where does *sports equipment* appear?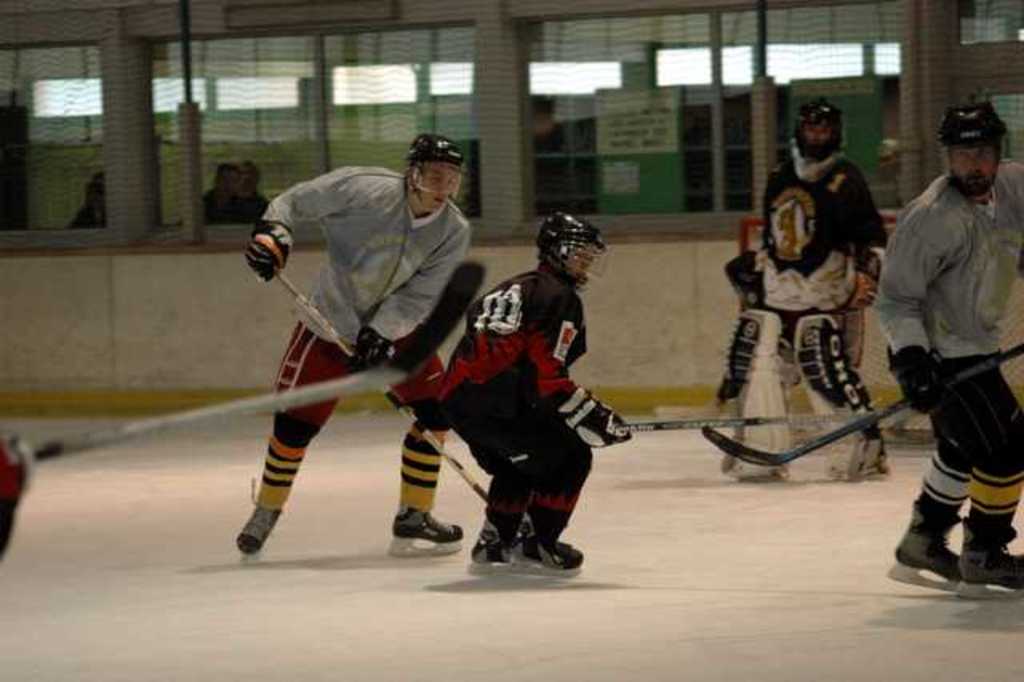
Appears at pyautogui.locateOnScreen(955, 519, 1022, 600).
